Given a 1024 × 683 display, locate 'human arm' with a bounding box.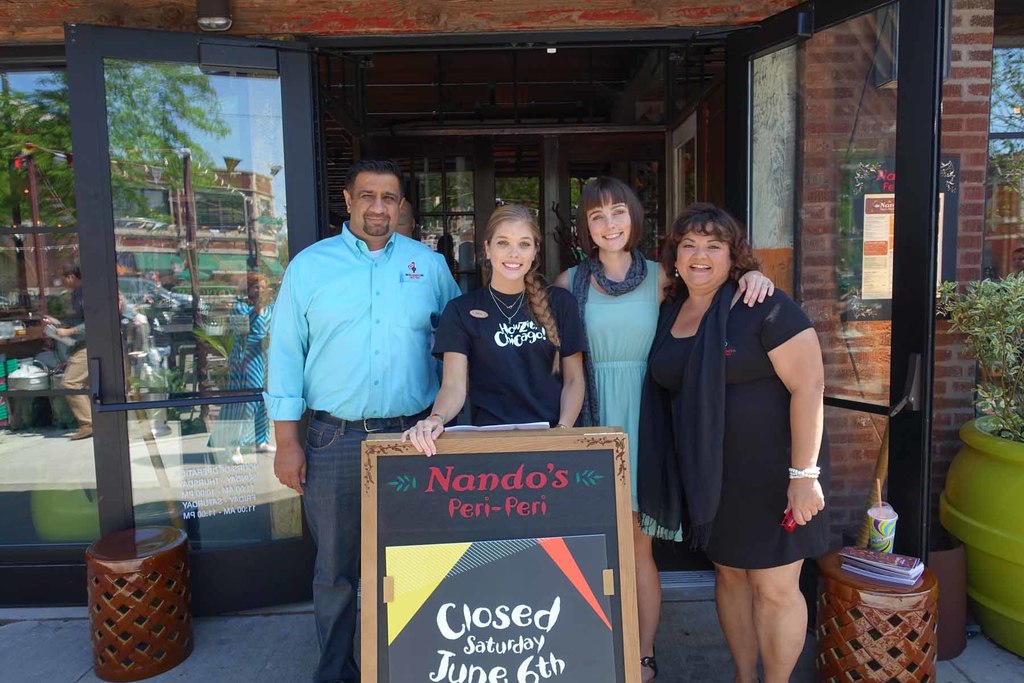
Located: [x1=259, y1=256, x2=312, y2=490].
